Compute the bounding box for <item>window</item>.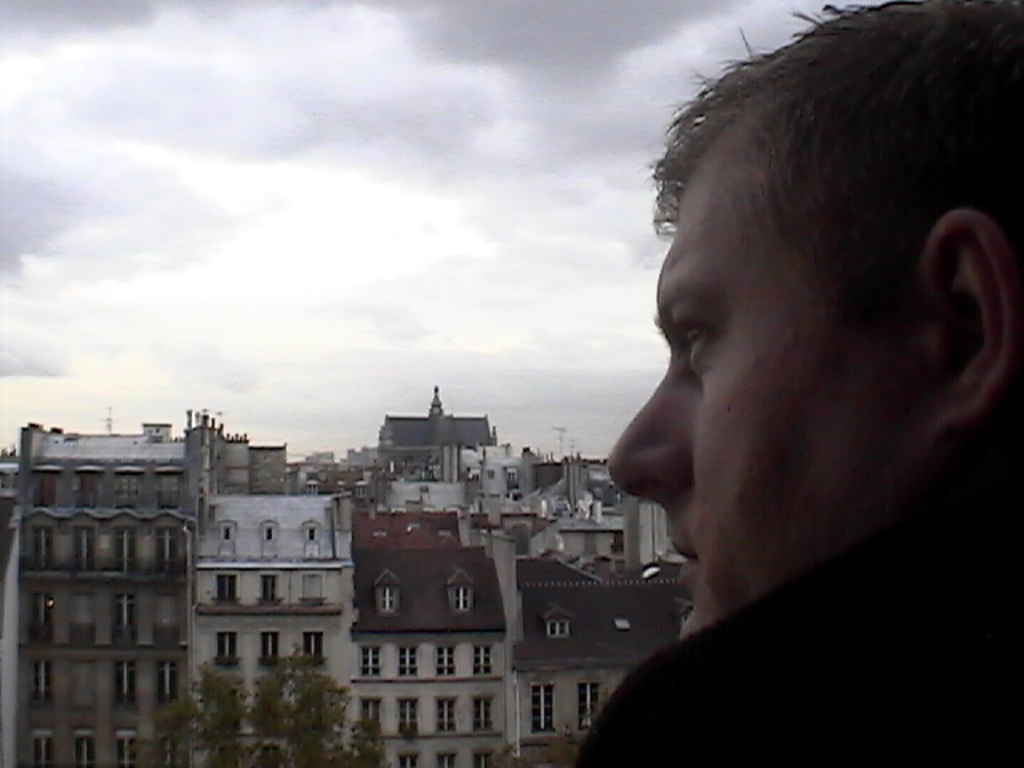
[304, 627, 328, 667].
